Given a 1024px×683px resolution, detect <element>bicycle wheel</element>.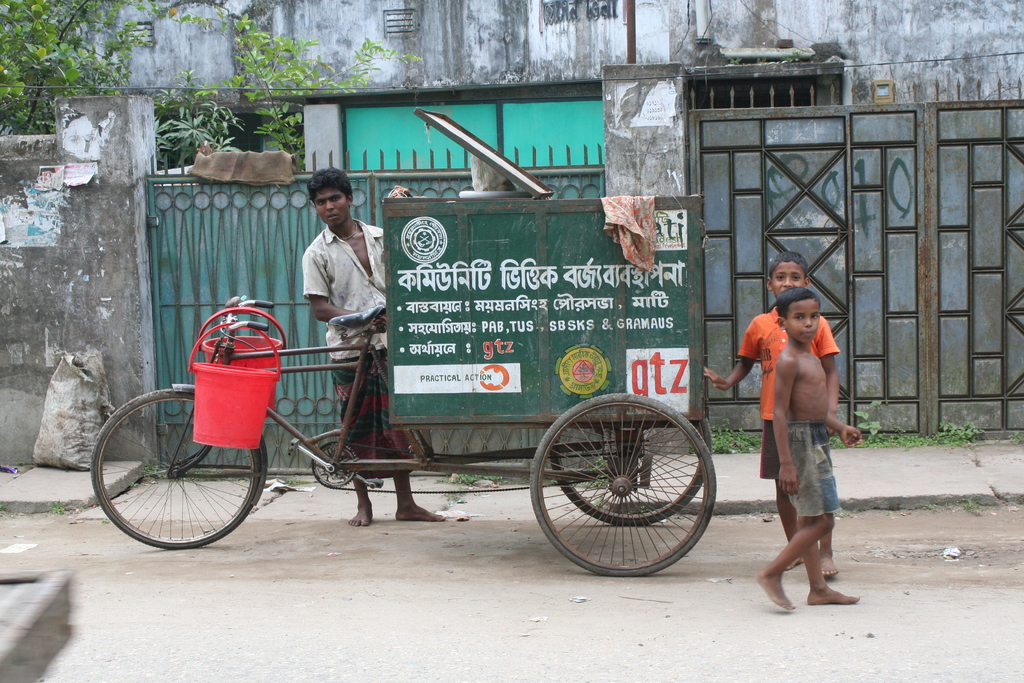
548,420,712,527.
